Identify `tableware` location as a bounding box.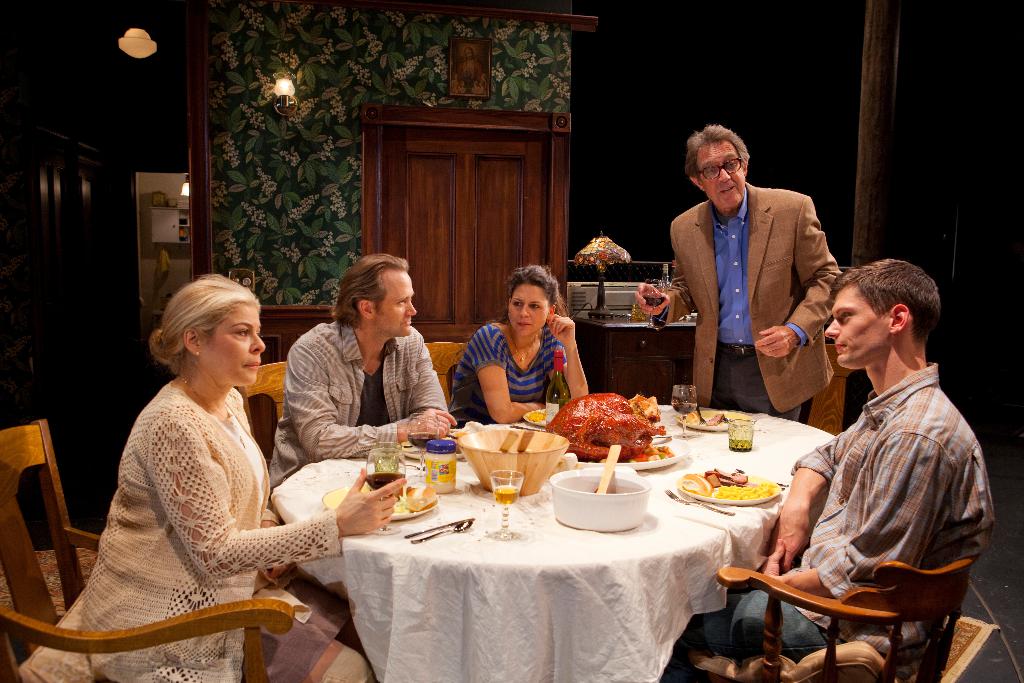
bbox=(671, 385, 693, 436).
